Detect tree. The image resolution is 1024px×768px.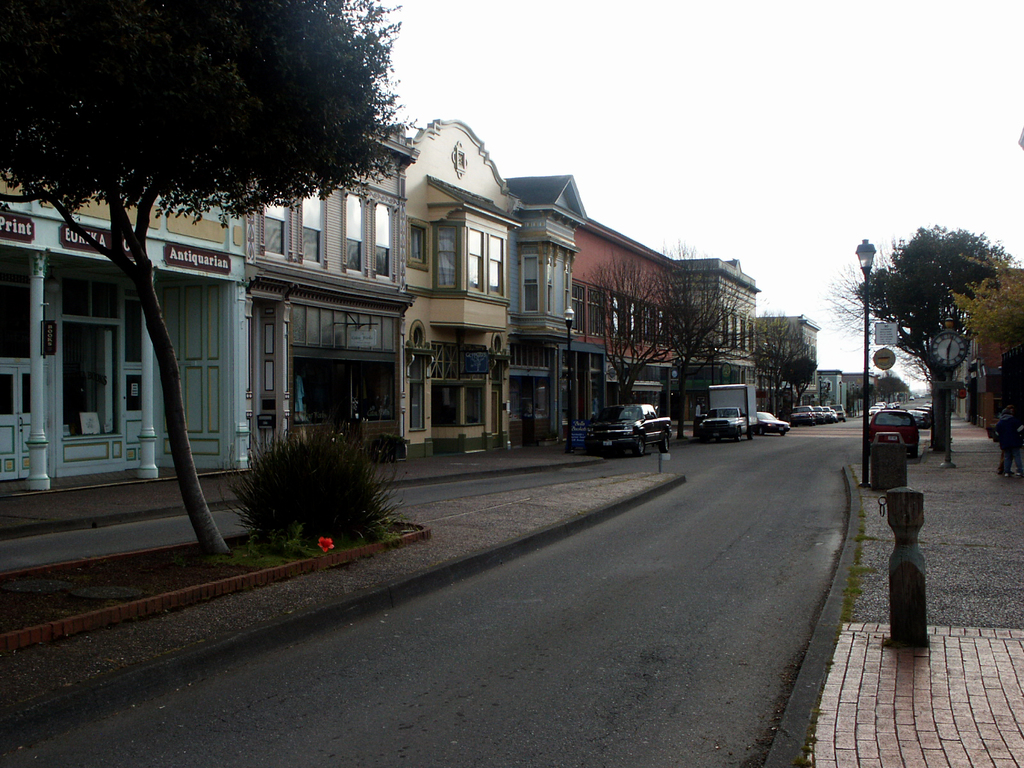
[x1=849, y1=219, x2=1014, y2=451].
